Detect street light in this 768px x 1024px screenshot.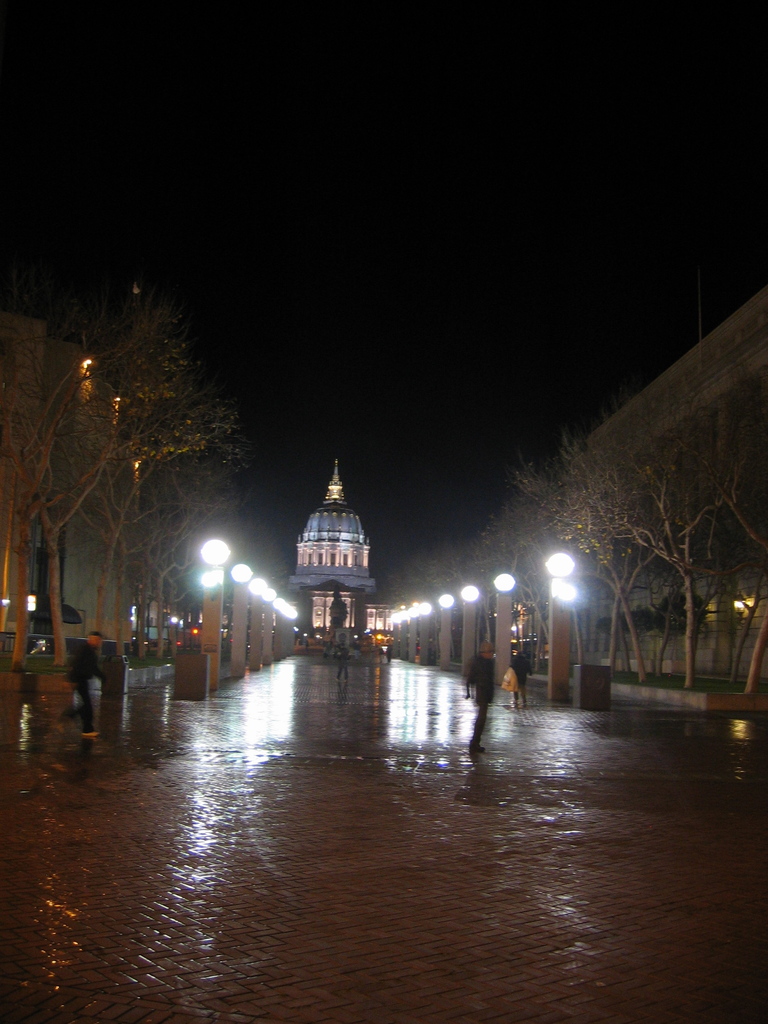
Detection: (529, 549, 602, 687).
